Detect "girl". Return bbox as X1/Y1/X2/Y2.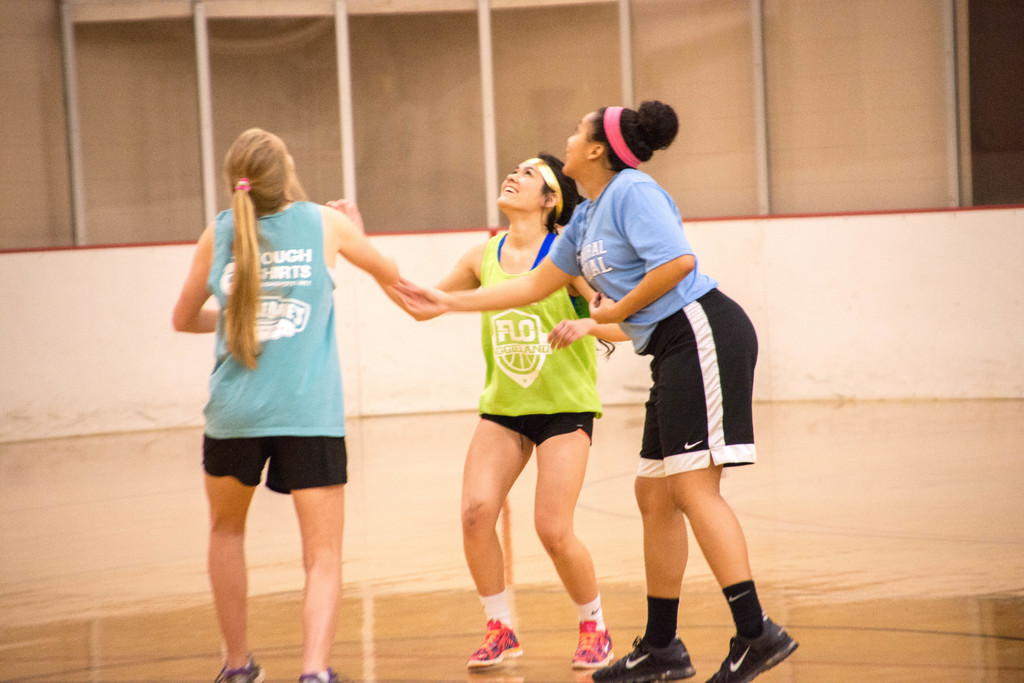
329/196/629/670.
